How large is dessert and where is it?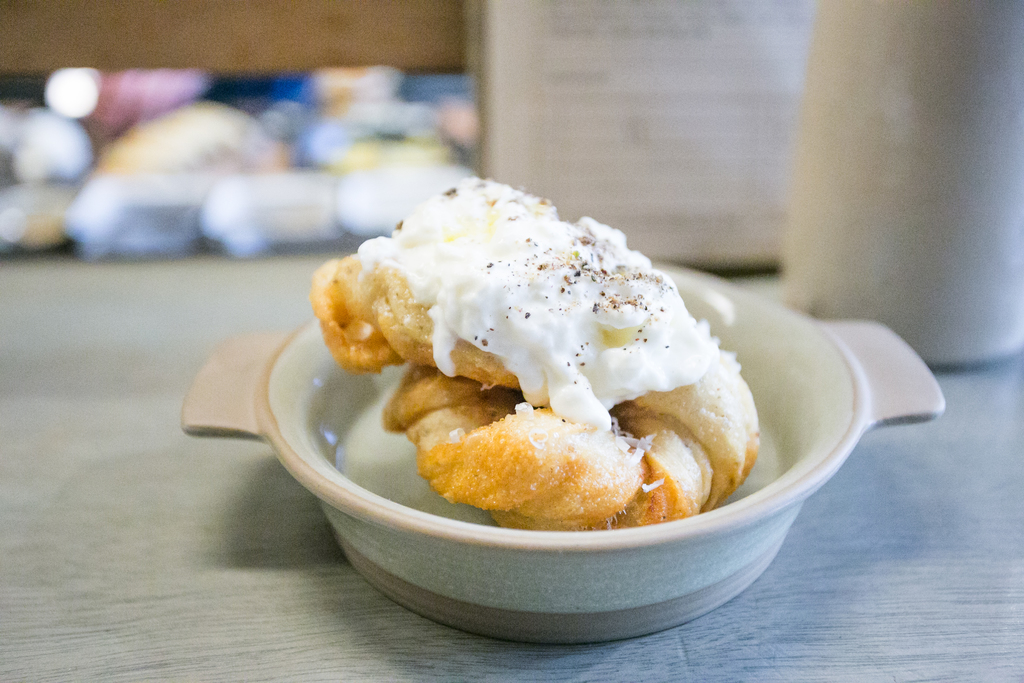
Bounding box: bbox=(56, 175, 180, 265).
